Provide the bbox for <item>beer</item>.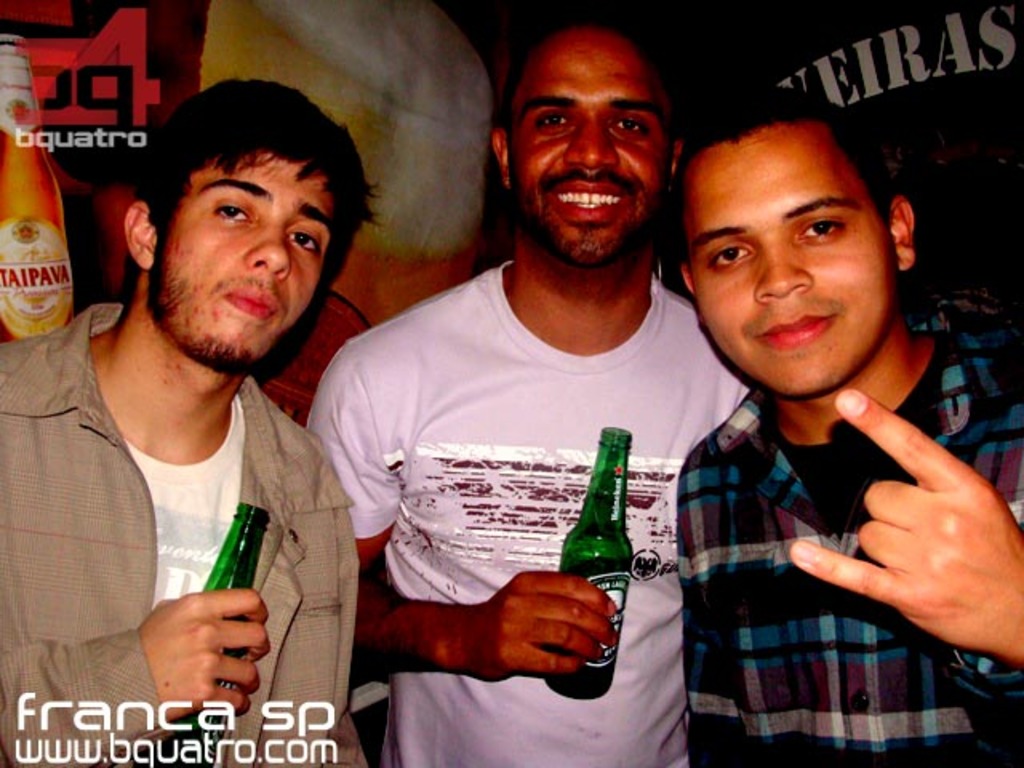
[left=562, top=418, right=642, bottom=710].
